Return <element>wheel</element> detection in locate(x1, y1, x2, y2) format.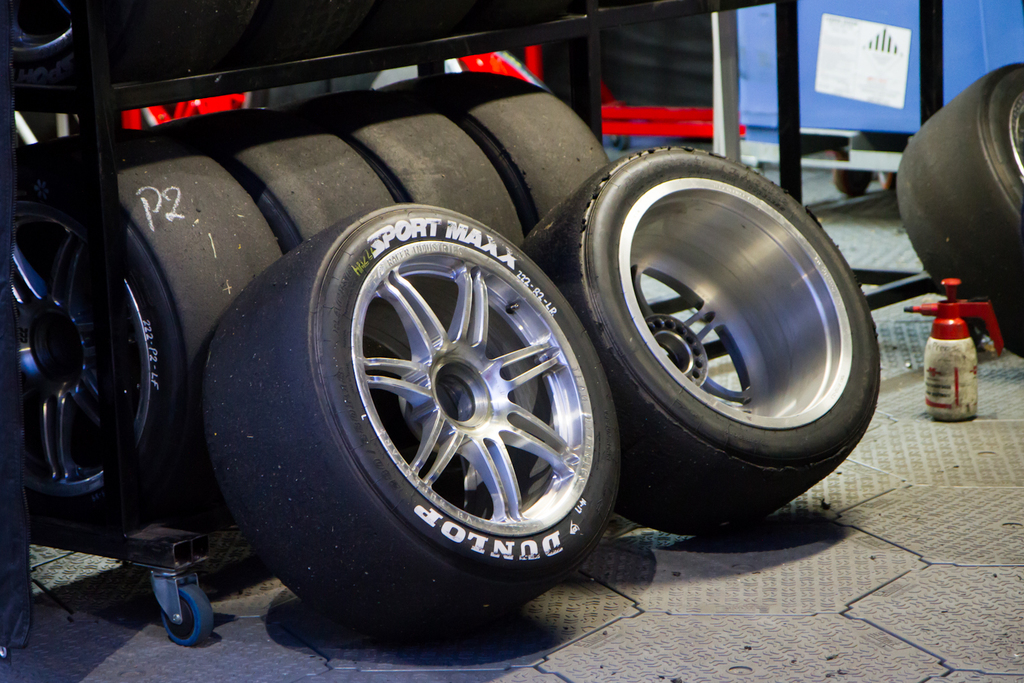
locate(143, 103, 403, 253).
